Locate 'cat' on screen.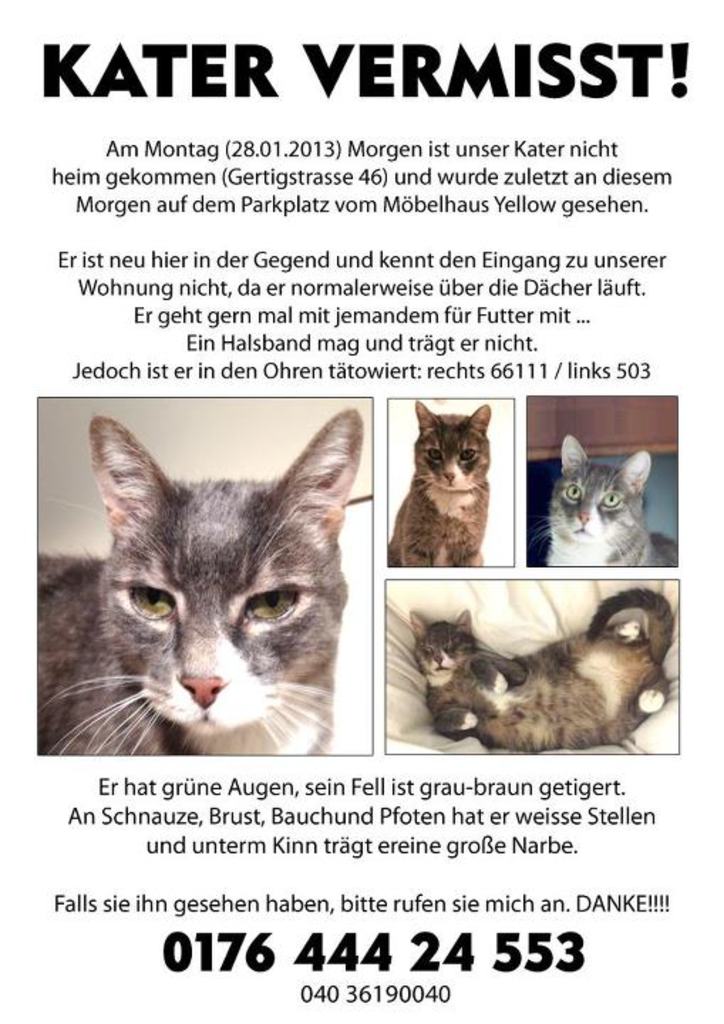
On screen at bbox=(502, 575, 680, 752).
